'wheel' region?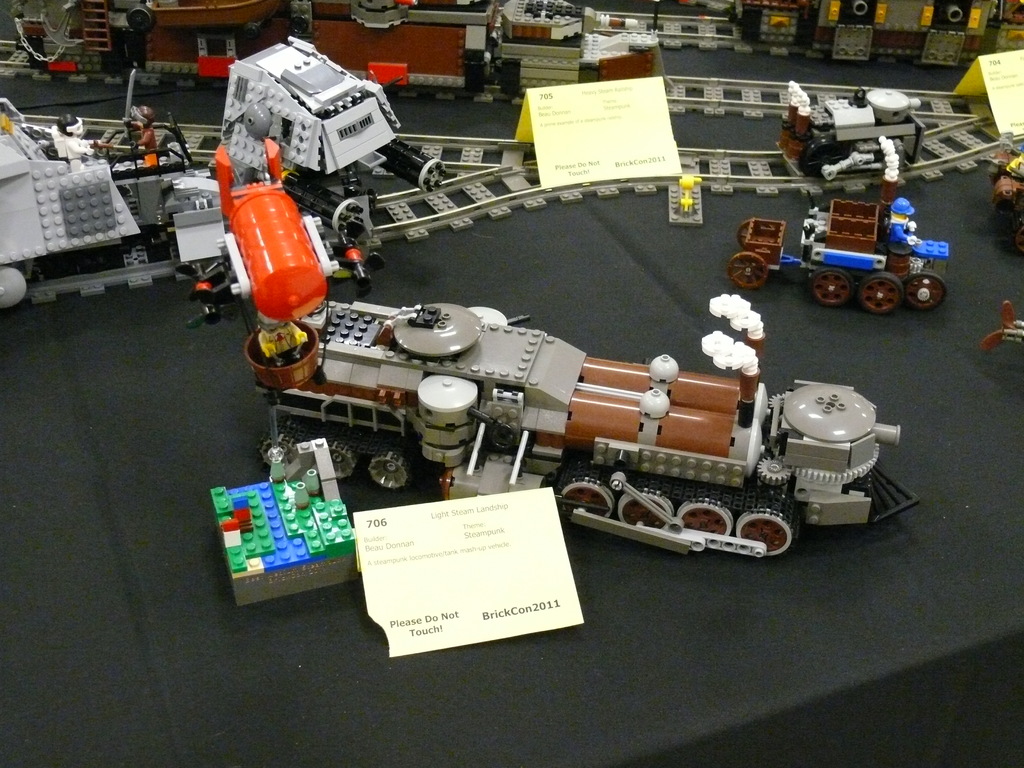
select_region(902, 268, 945, 314)
